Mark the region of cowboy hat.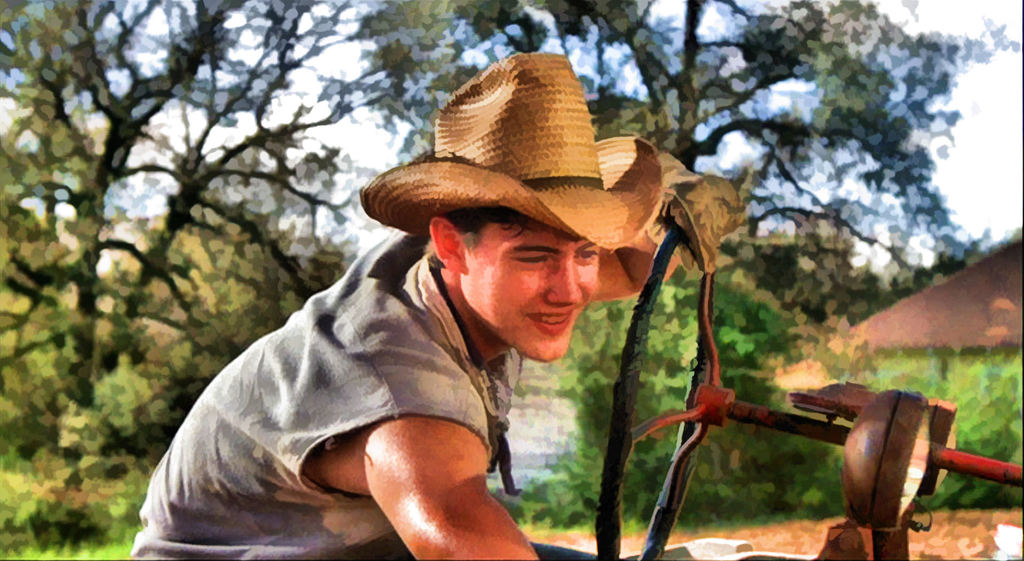
Region: {"left": 372, "top": 69, "right": 648, "bottom": 274}.
